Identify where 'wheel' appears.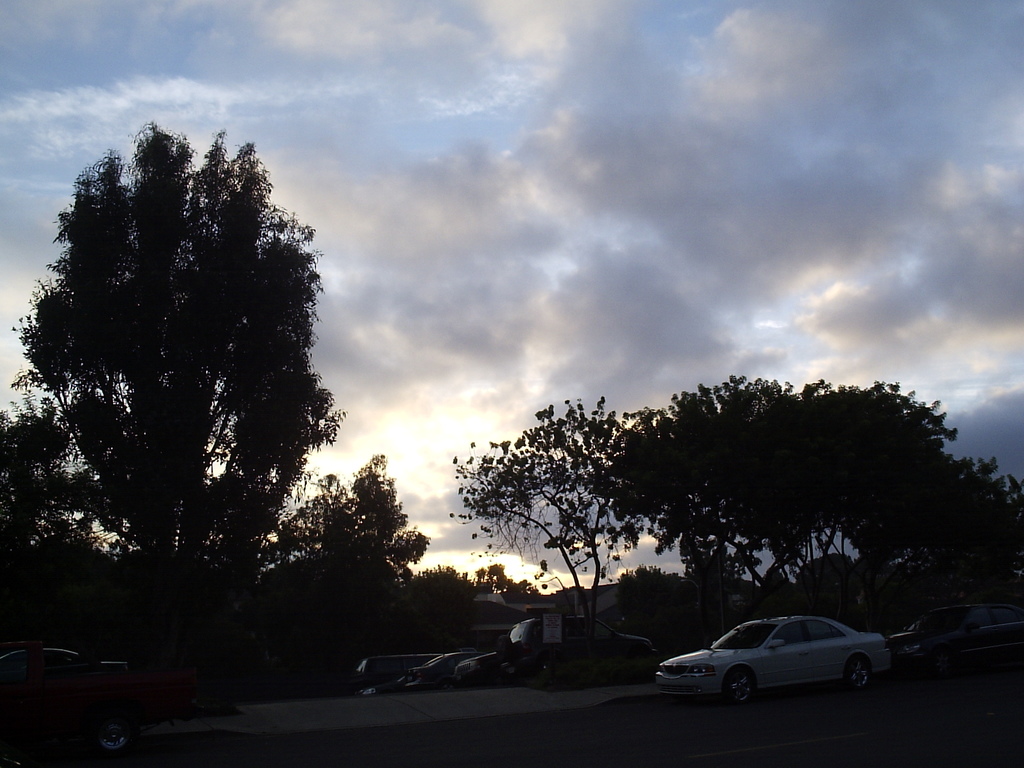
Appears at x1=1014, y1=643, x2=1023, y2=669.
